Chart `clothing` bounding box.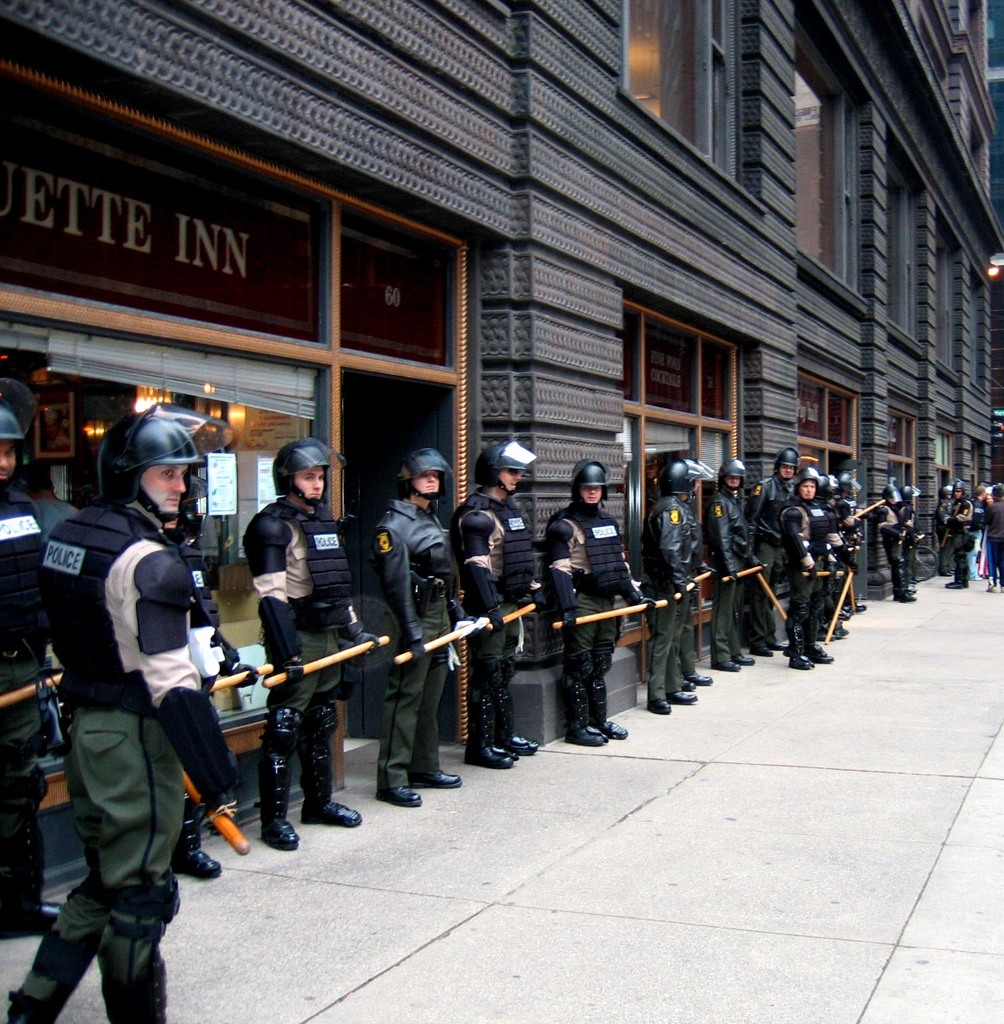
Charted: region(877, 495, 919, 593).
